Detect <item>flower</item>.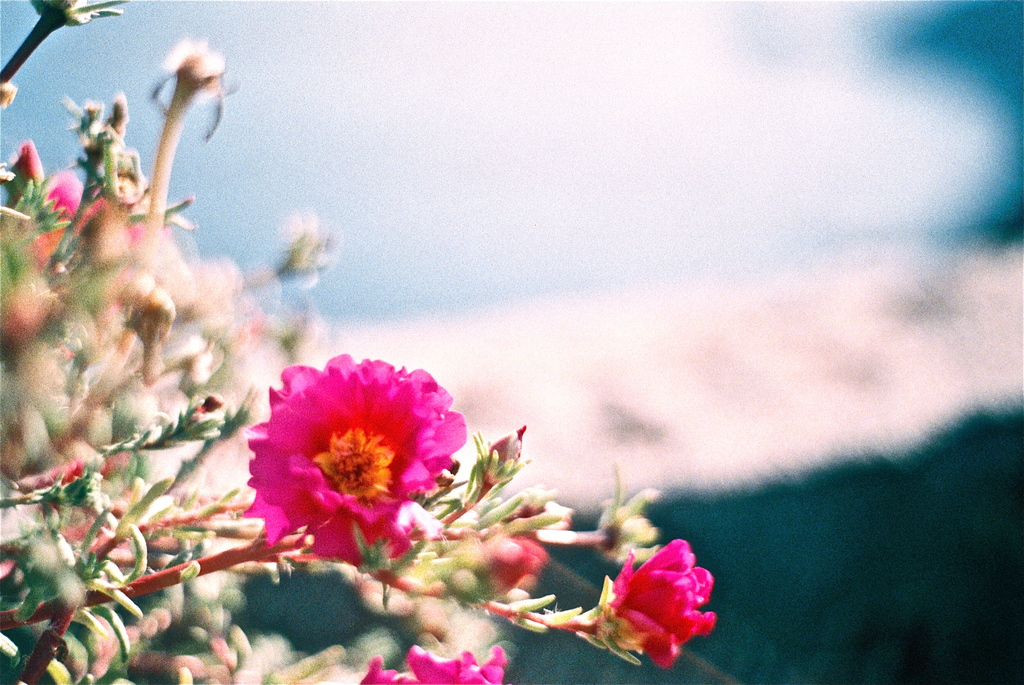
Detected at Rect(608, 535, 716, 669).
